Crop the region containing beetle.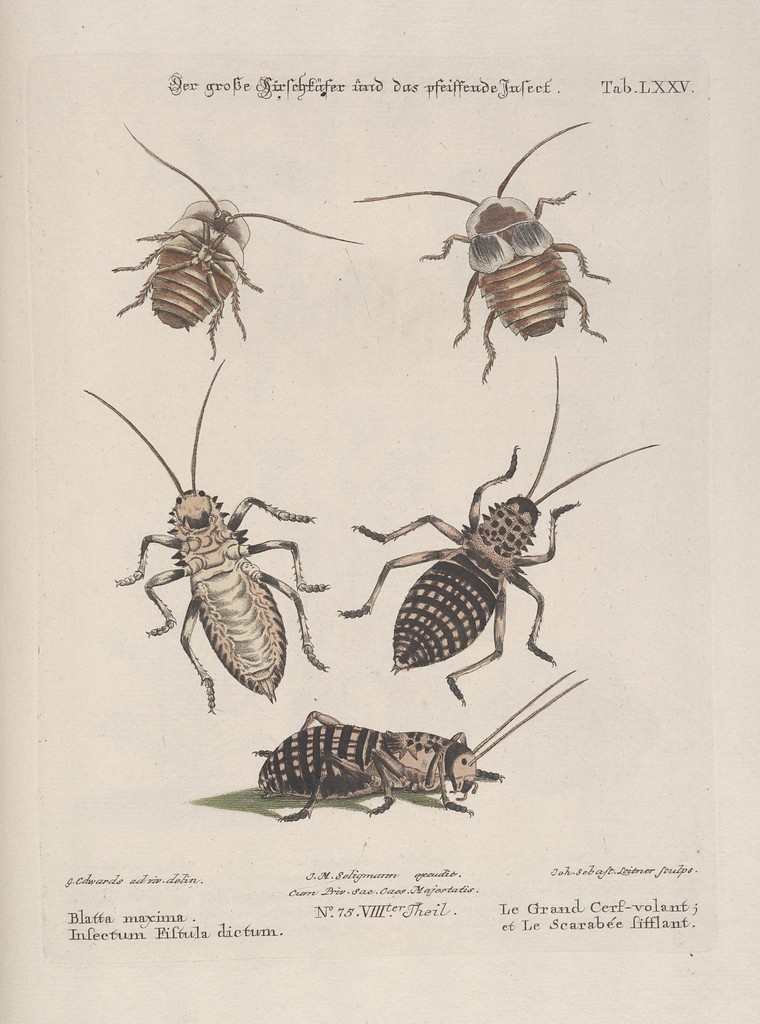
Crop region: (359, 113, 638, 399).
